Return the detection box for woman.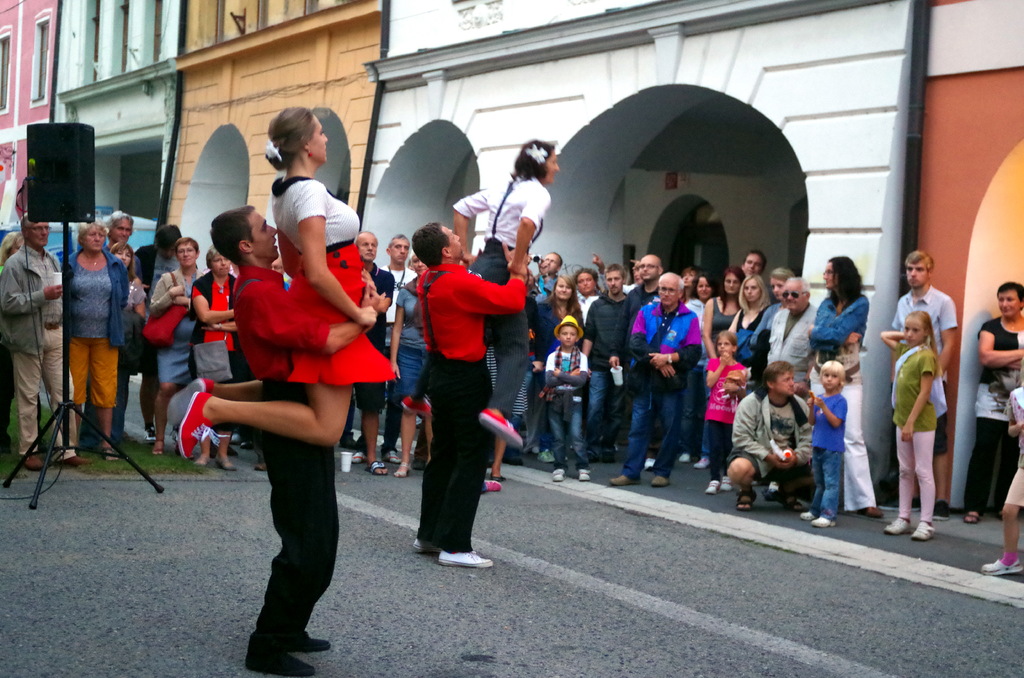
region(65, 218, 136, 464).
